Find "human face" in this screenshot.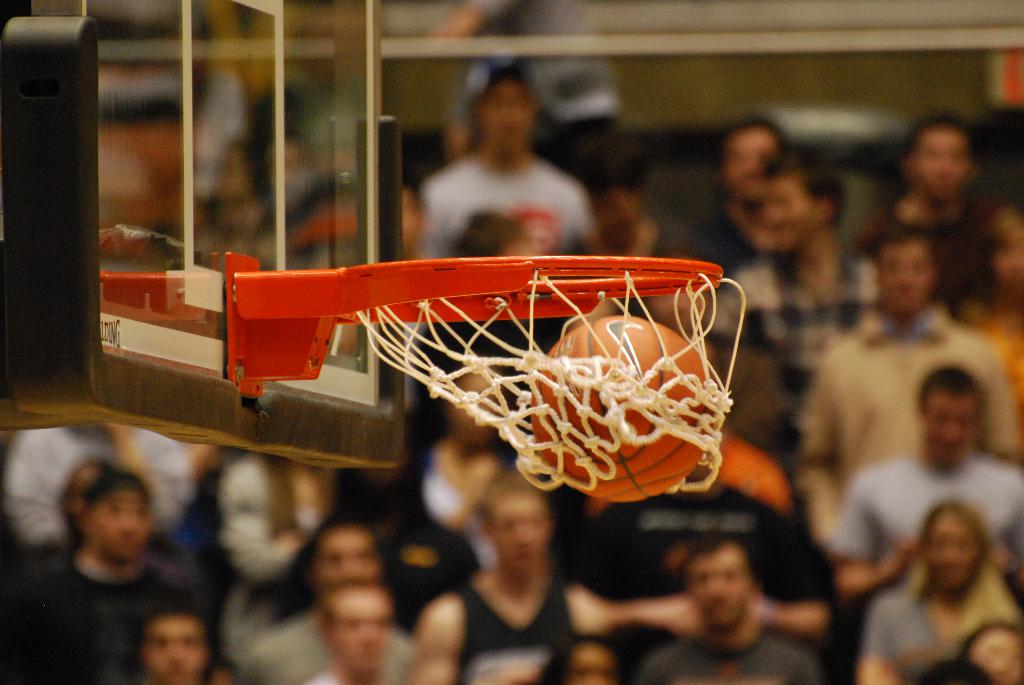
The bounding box for "human face" is pyautogui.locateOnScreen(932, 521, 978, 589).
